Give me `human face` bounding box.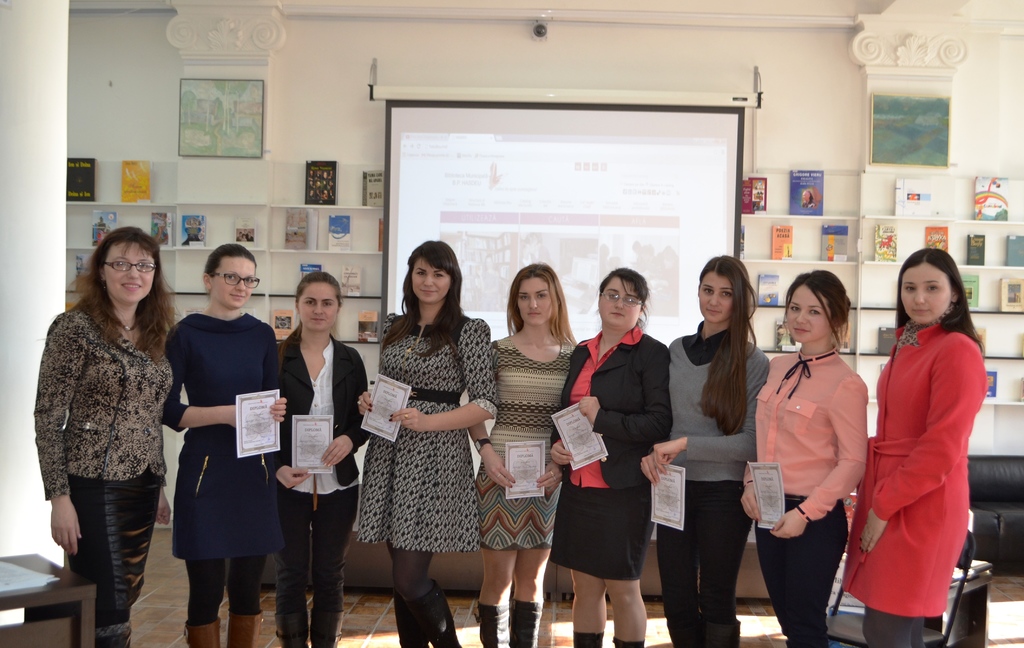
698,276,732,322.
